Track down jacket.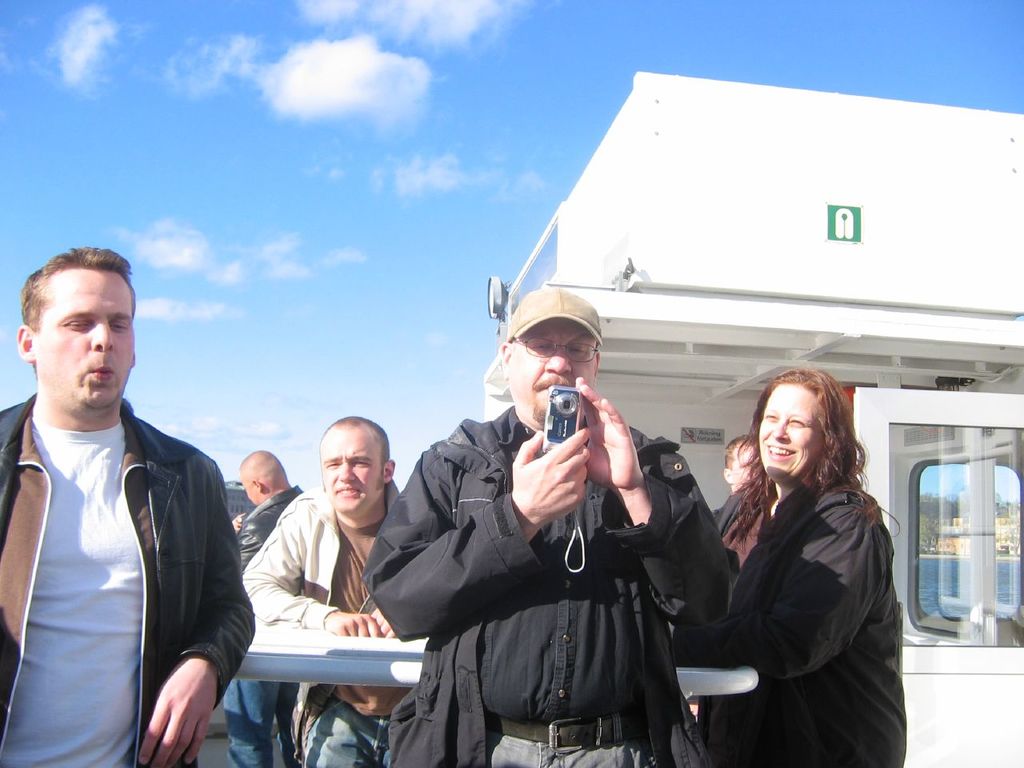
Tracked to crop(363, 404, 734, 767).
